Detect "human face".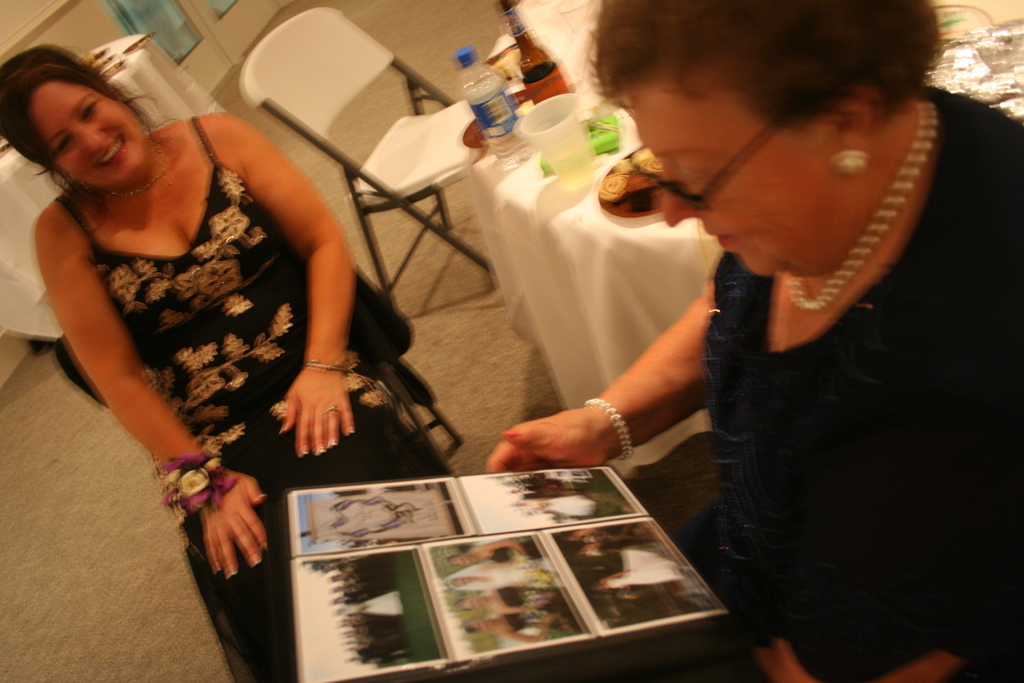
Detected at crop(628, 83, 831, 279).
